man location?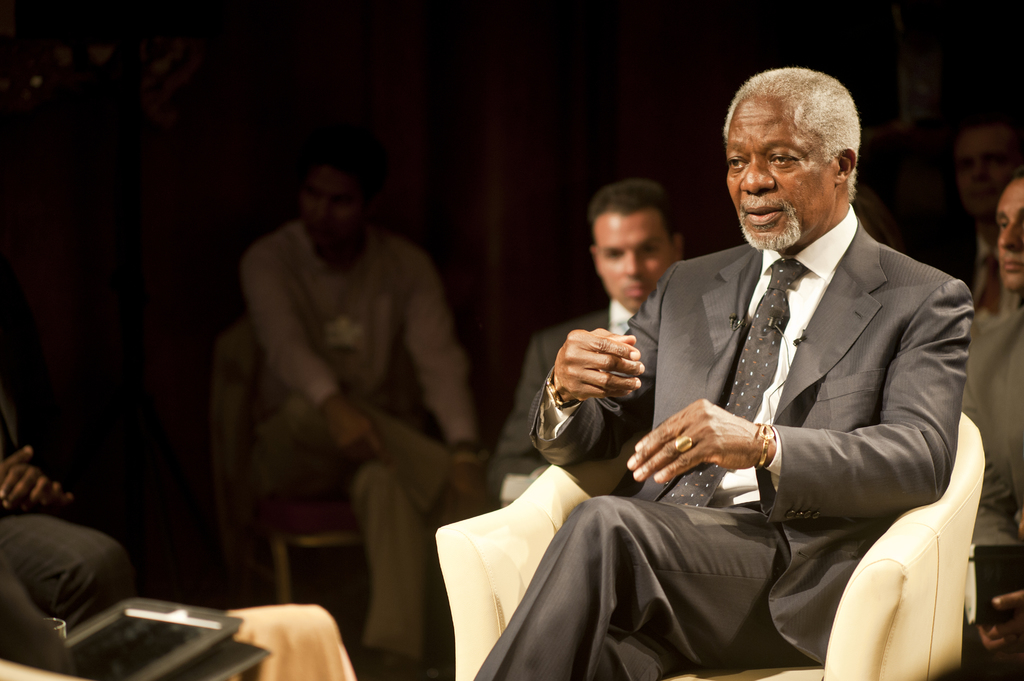
[957, 96, 1023, 245]
